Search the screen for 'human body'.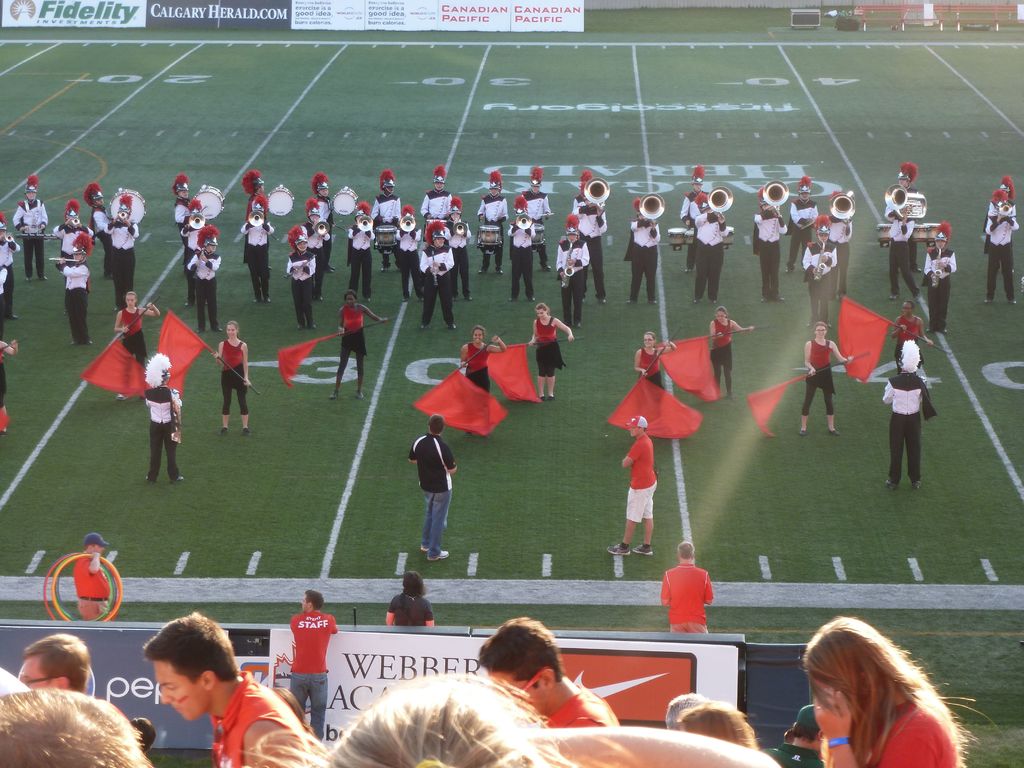
Found at [527, 300, 576, 401].
